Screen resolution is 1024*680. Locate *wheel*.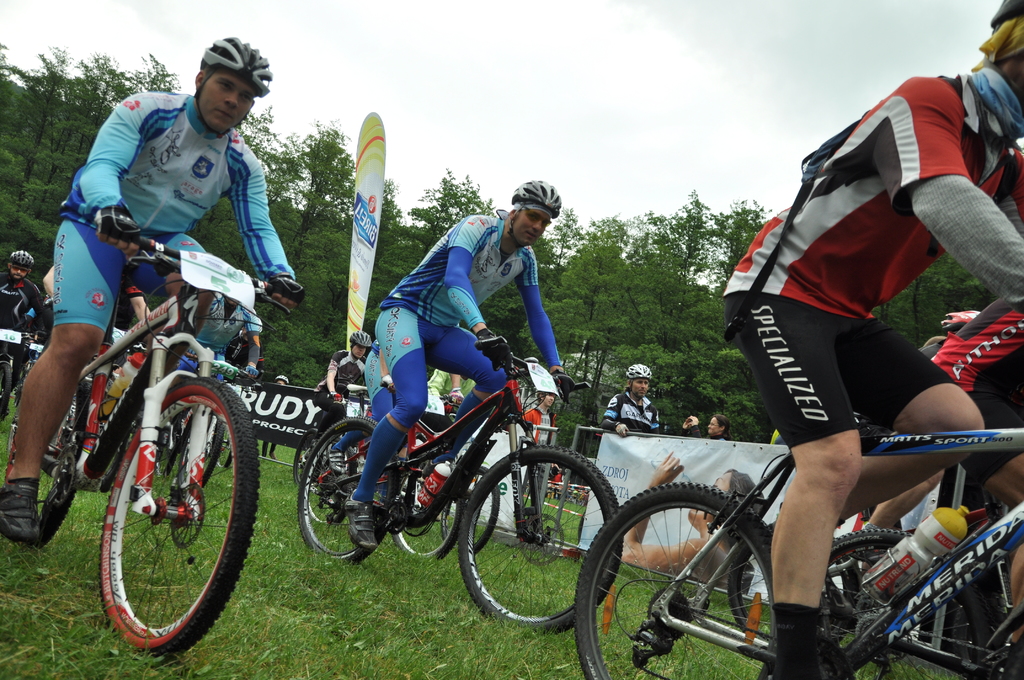
<region>212, 428, 230, 466</region>.
